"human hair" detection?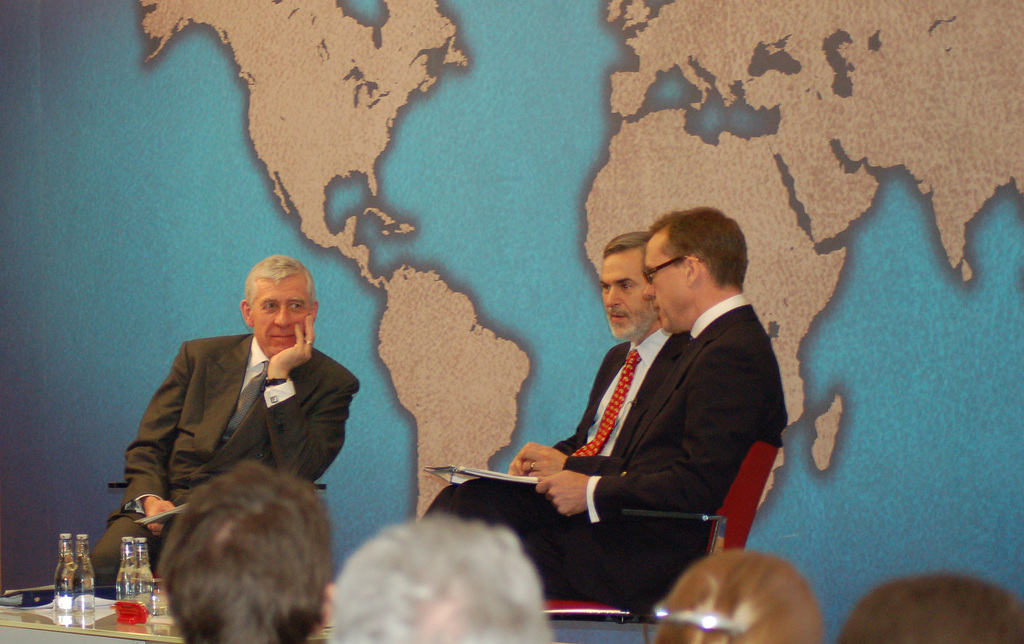
[left=329, top=519, right=557, bottom=643]
